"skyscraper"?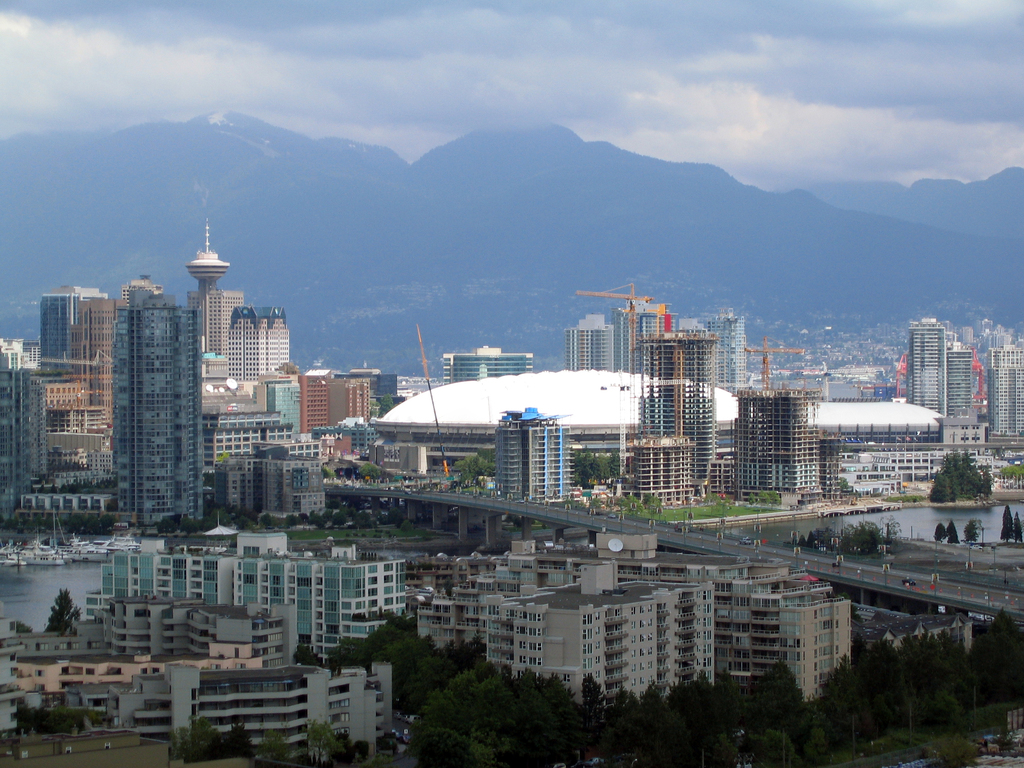
box(986, 338, 1023, 446)
